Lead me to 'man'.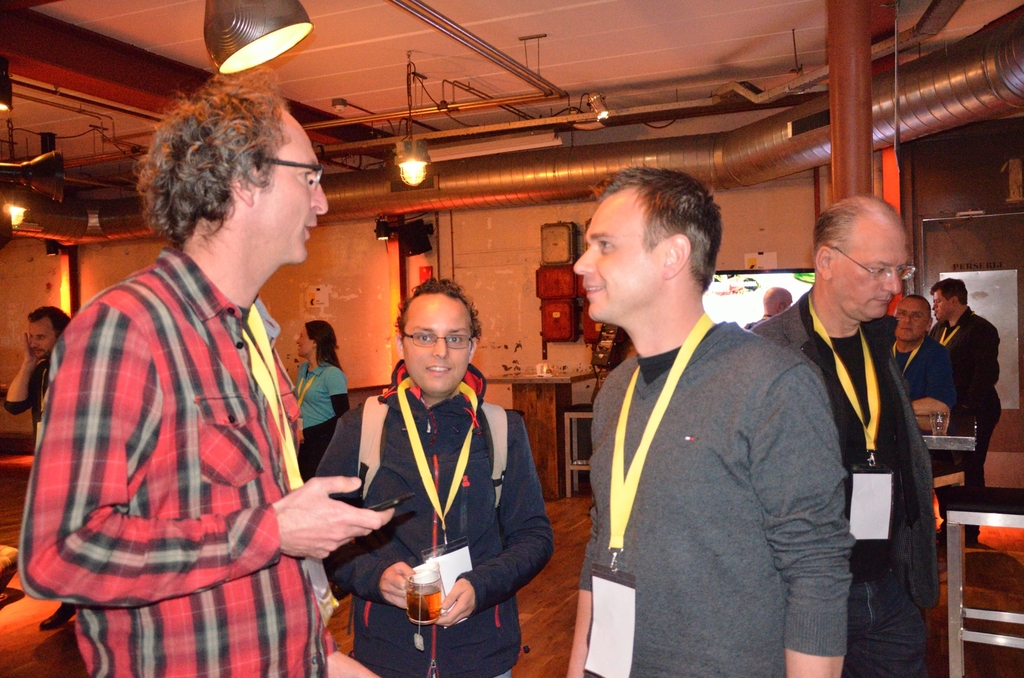
Lead to rect(566, 165, 851, 677).
